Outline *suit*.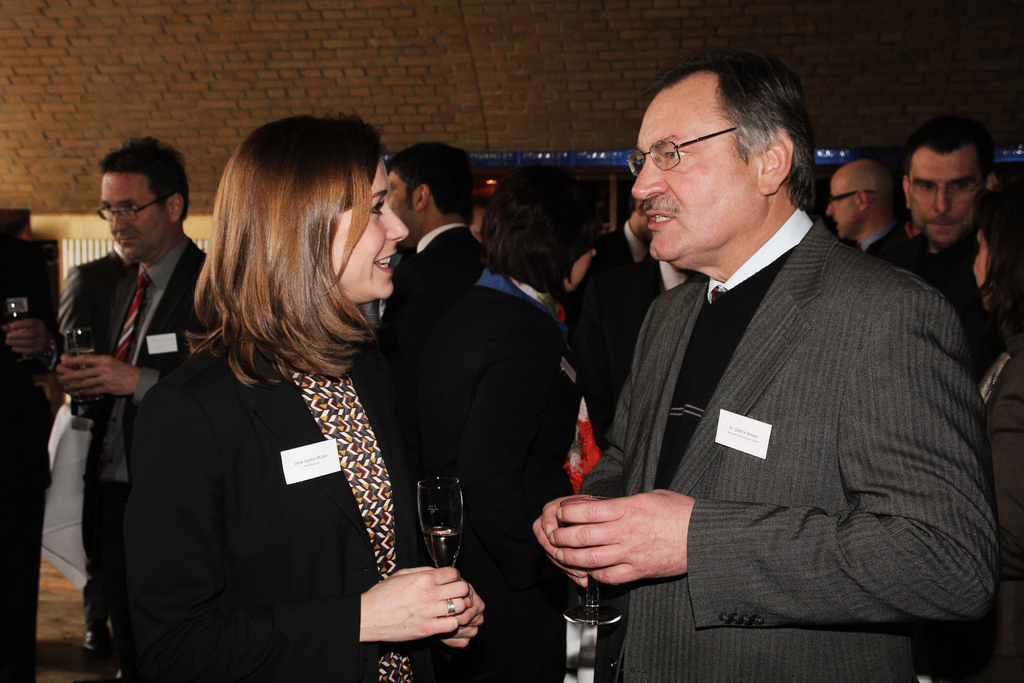
Outline: pyautogui.locateOnScreen(865, 226, 909, 258).
